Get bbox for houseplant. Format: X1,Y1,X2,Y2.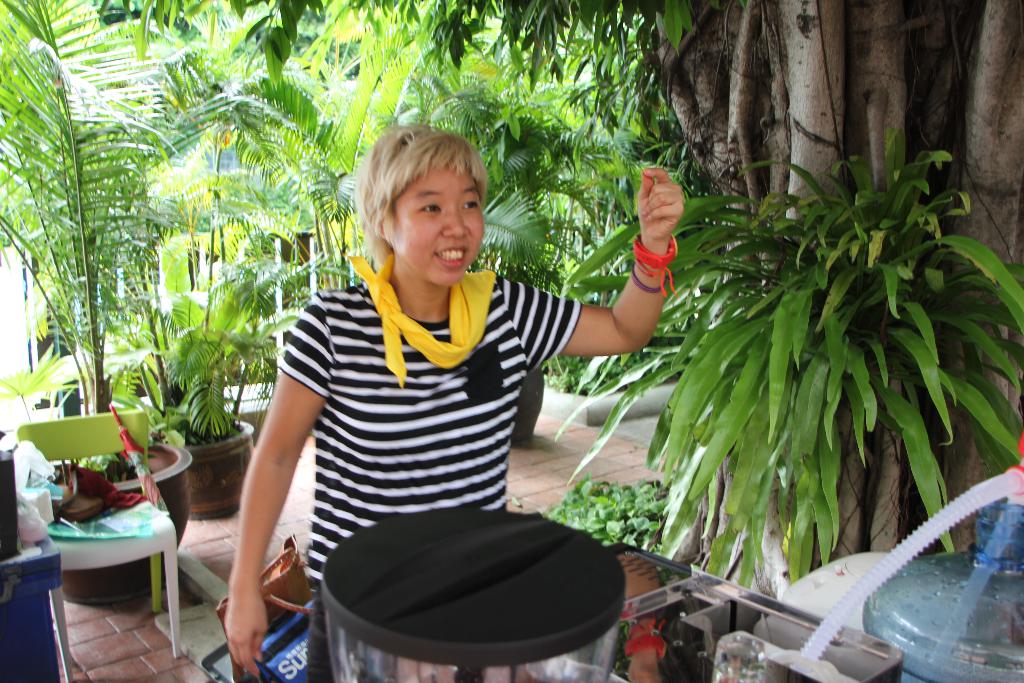
389,22,607,445.
